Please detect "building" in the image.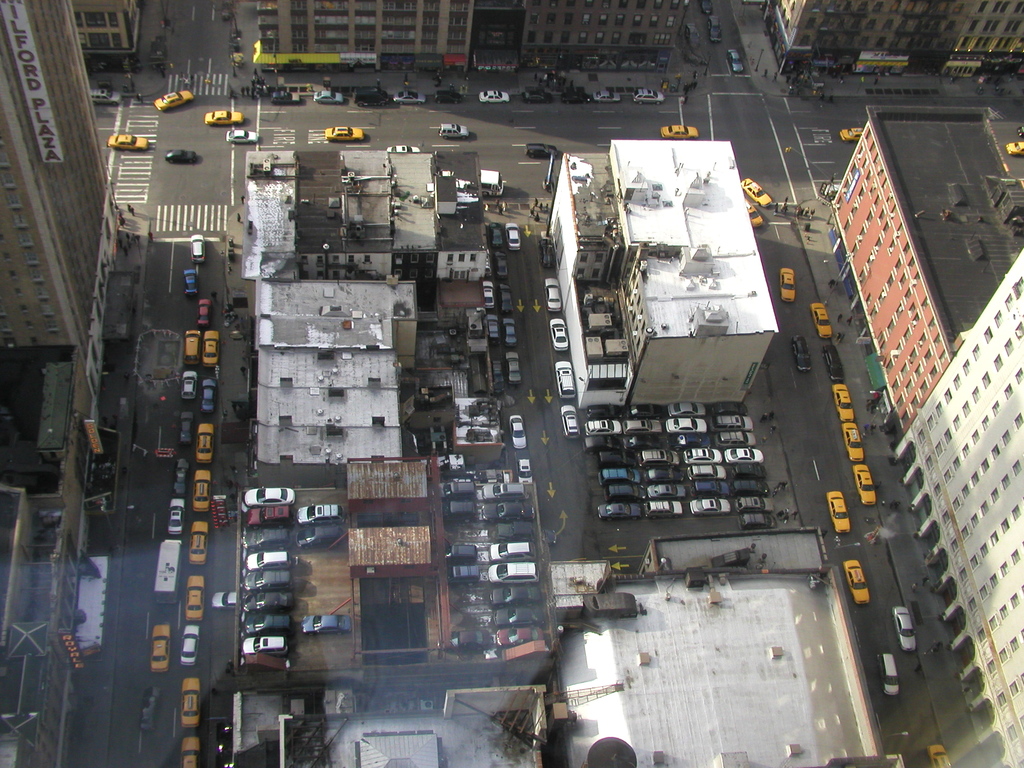
(888, 244, 1023, 767).
